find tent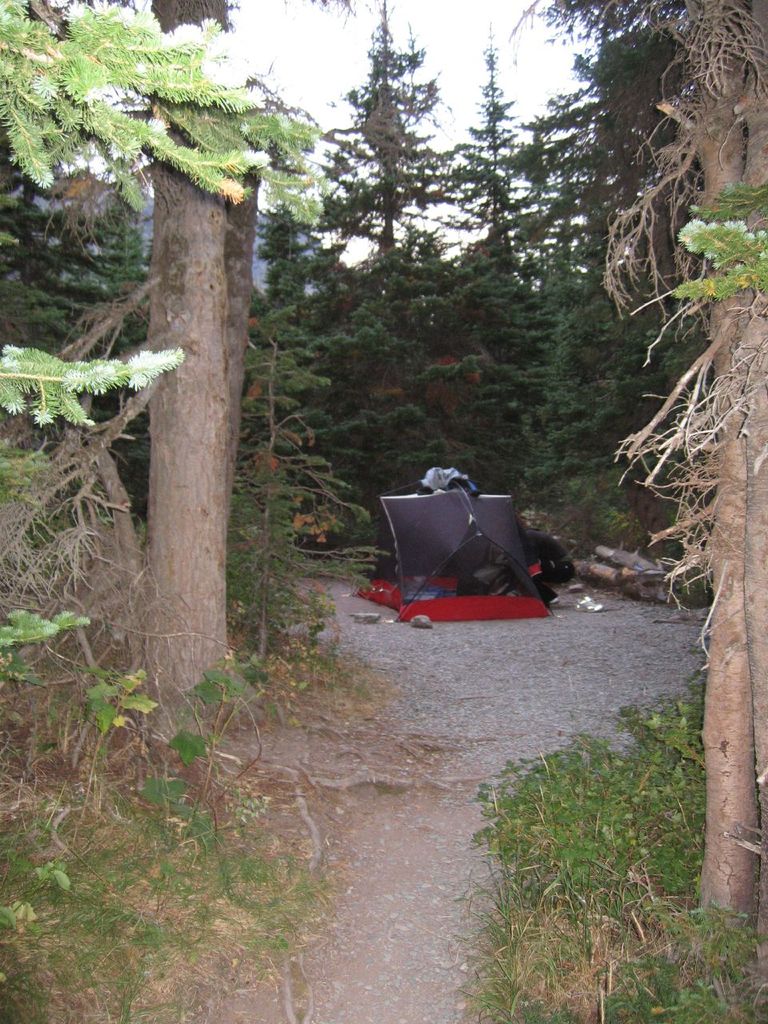
crop(335, 444, 562, 627)
